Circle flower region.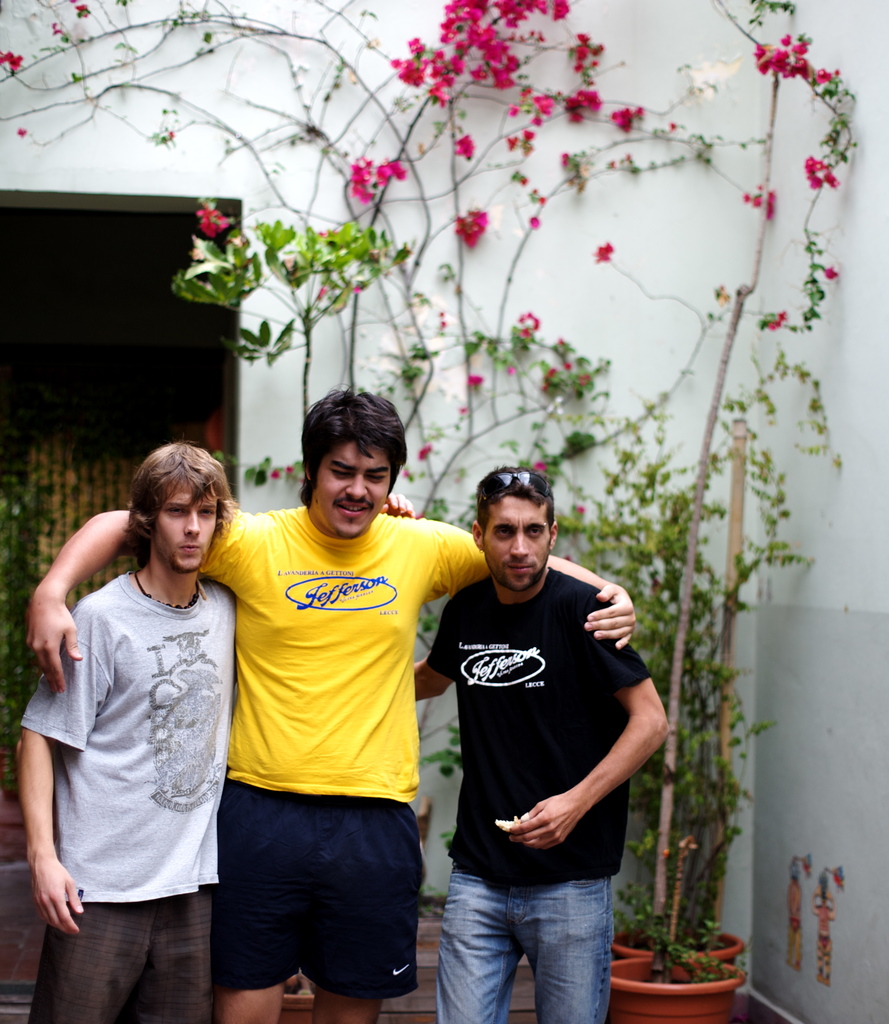
Region: Rect(668, 121, 678, 140).
